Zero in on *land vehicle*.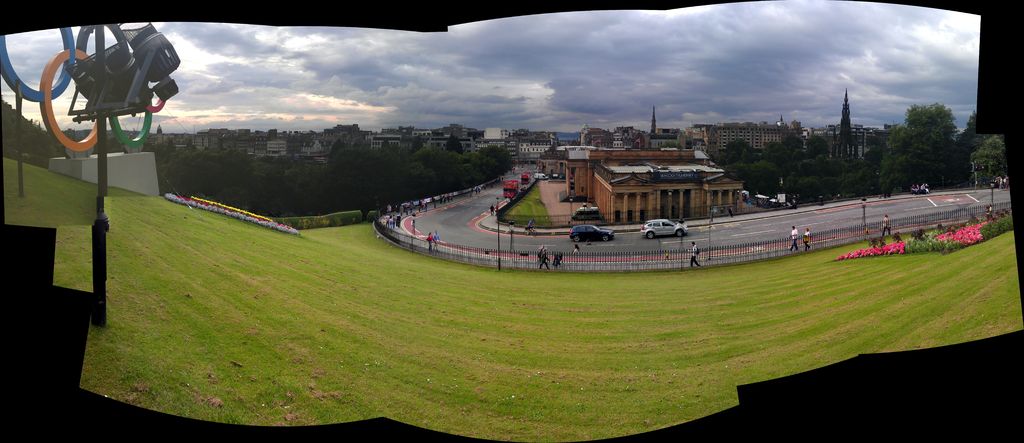
Zeroed in: 524/173/526/184.
